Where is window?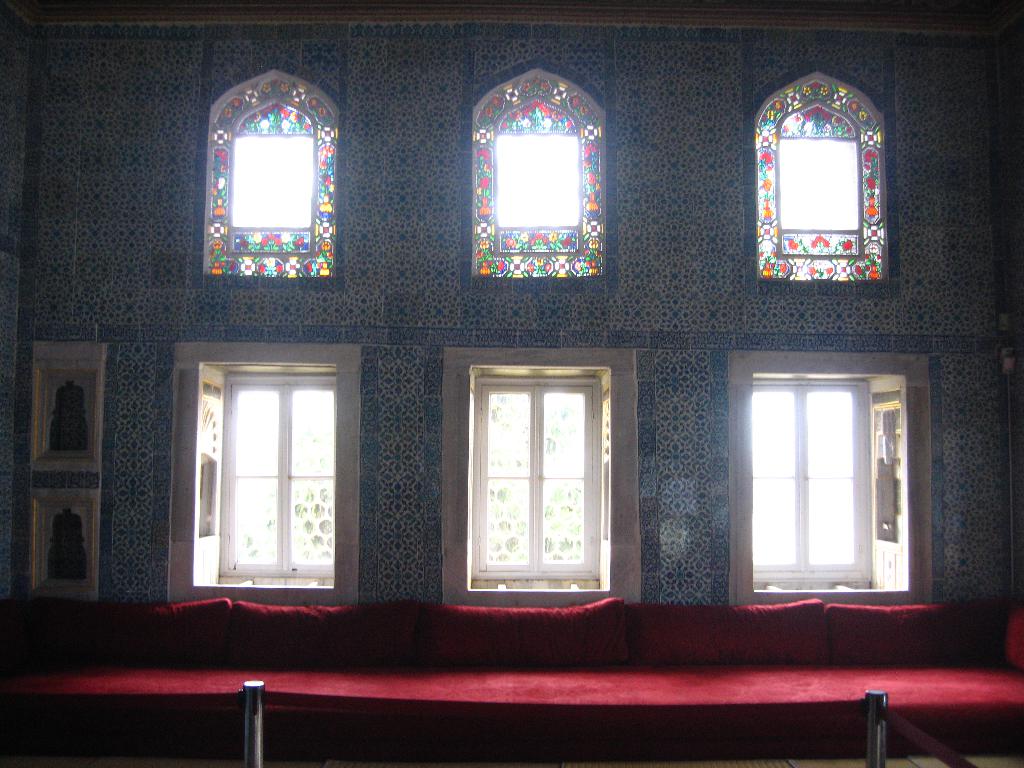
x1=186 y1=65 x2=349 y2=295.
